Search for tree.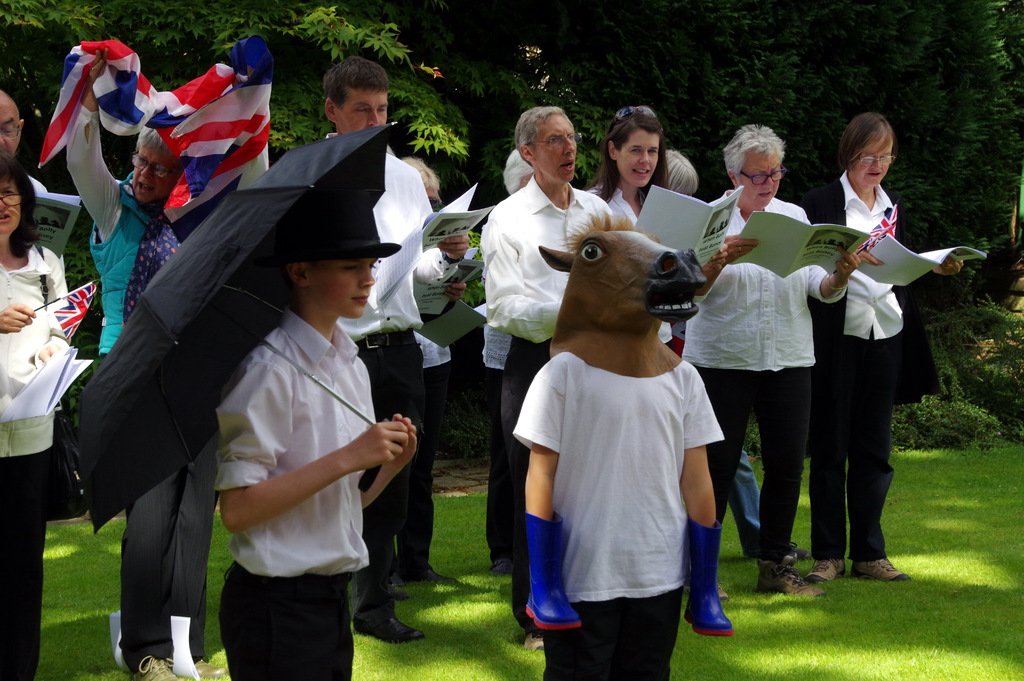
Found at (417,0,621,204).
